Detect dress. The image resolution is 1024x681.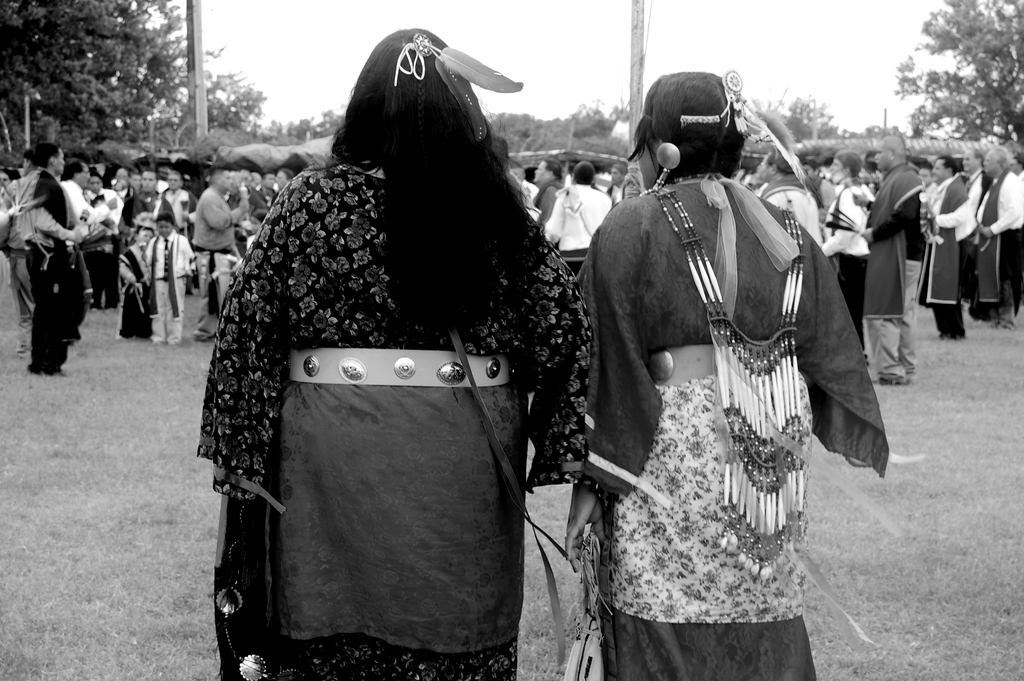
[x1=578, y1=178, x2=879, y2=680].
